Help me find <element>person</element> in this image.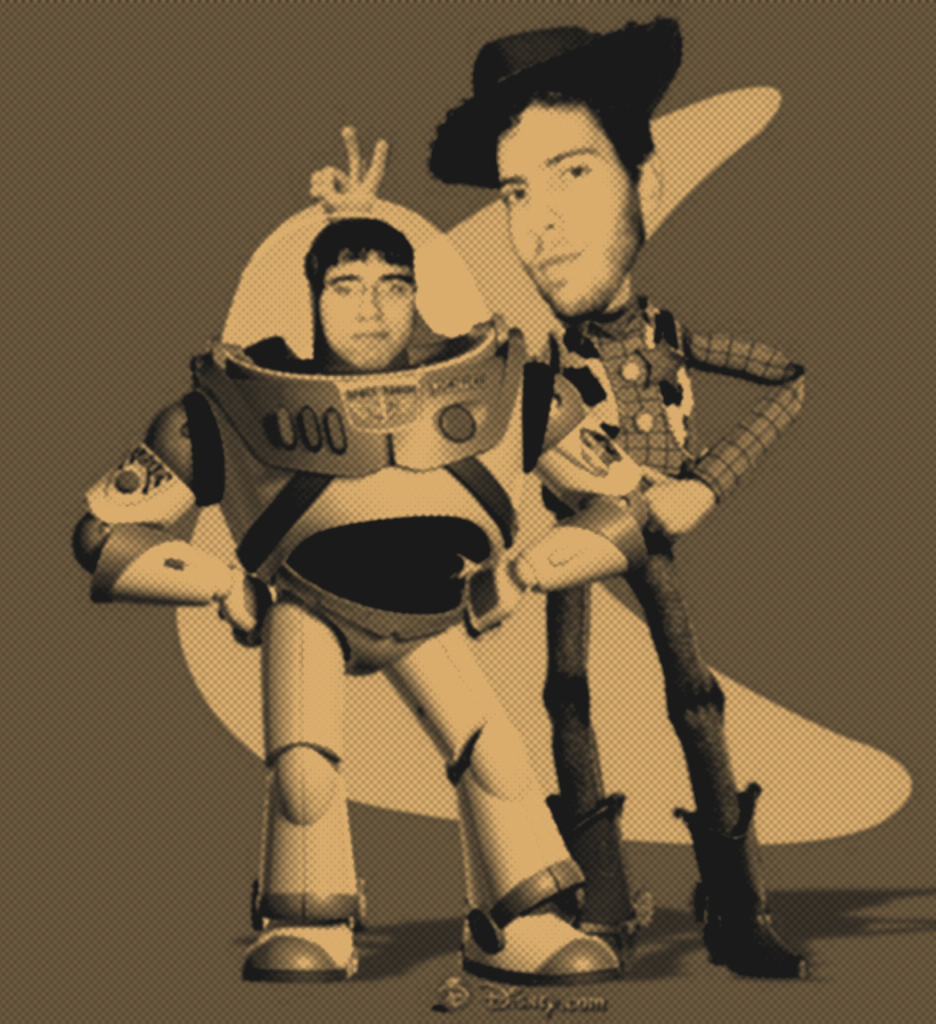
Found it: x1=56 y1=217 x2=612 y2=995.
